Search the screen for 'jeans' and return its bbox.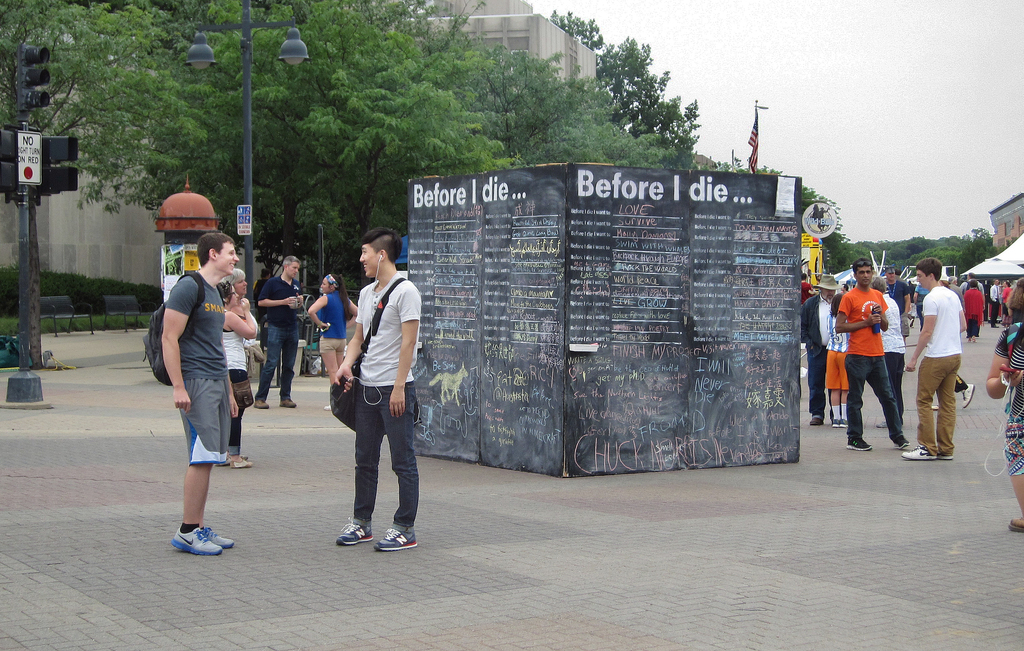
Found: box=[254, 328, 298, 401].
